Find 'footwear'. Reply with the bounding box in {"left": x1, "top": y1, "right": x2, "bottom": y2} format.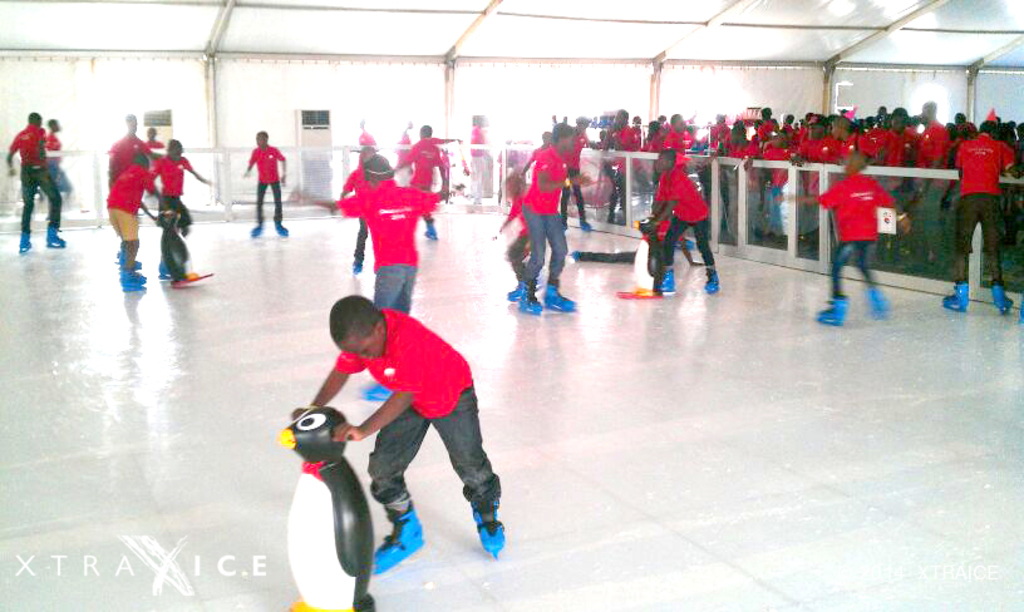
{"left": 48, "top": 231, "right": 65, "bottom": 247}.
